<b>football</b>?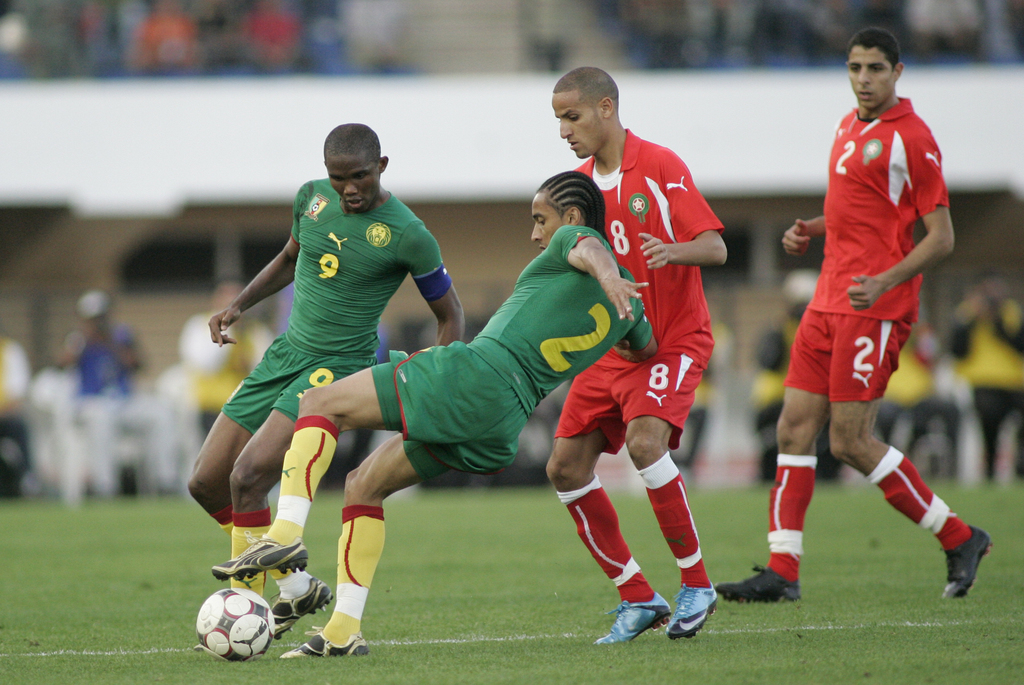
pyautogui.locateOnScreen(196, 586, 273, 660)
